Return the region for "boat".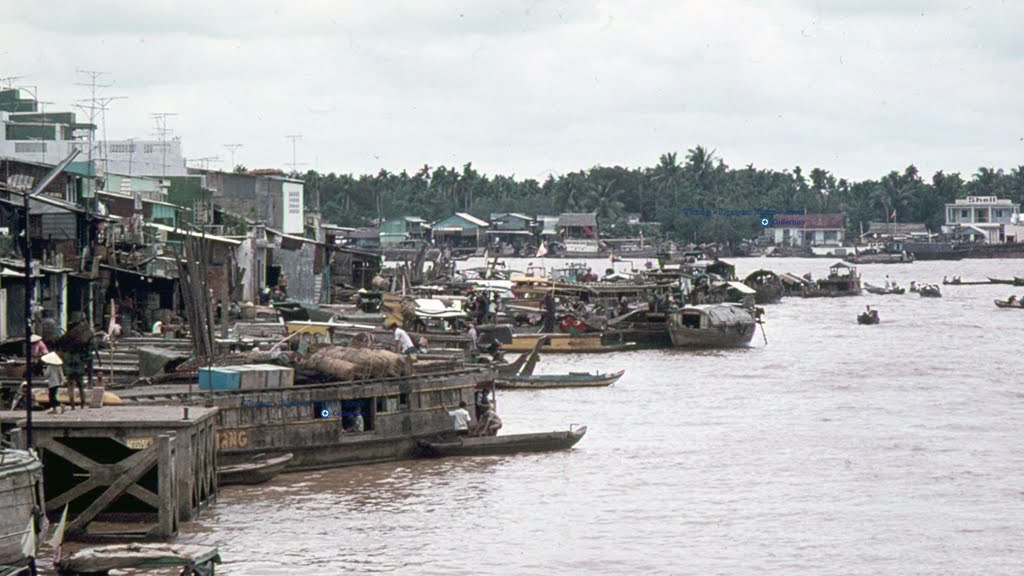
bbox(211, 449, 290, 486).
